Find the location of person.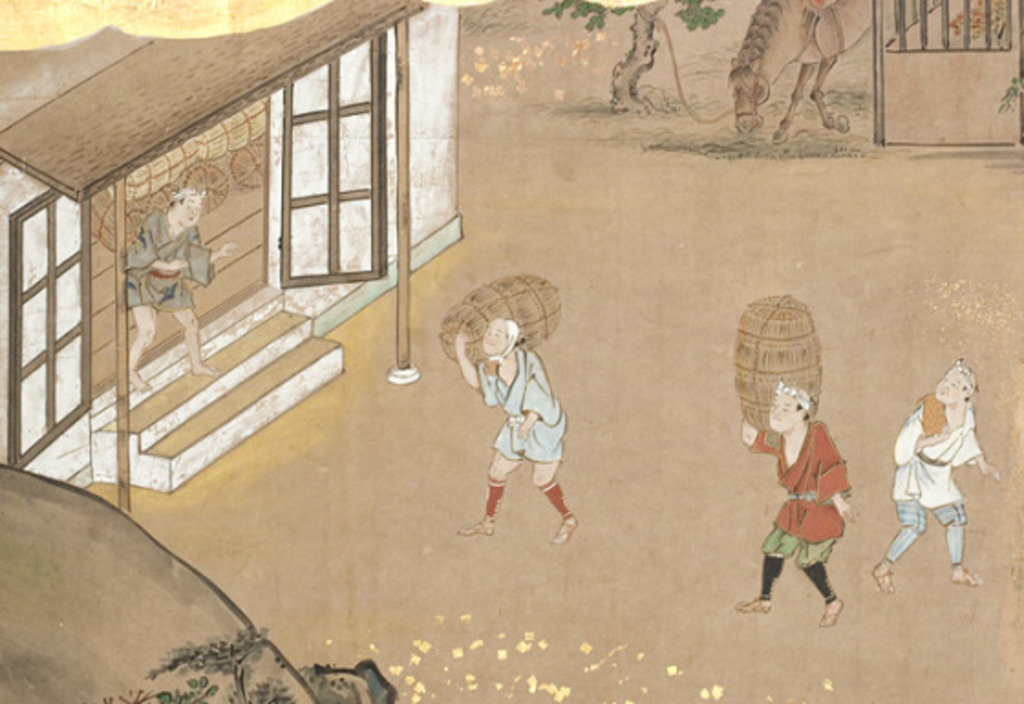
Location: [730,377,858,618].
